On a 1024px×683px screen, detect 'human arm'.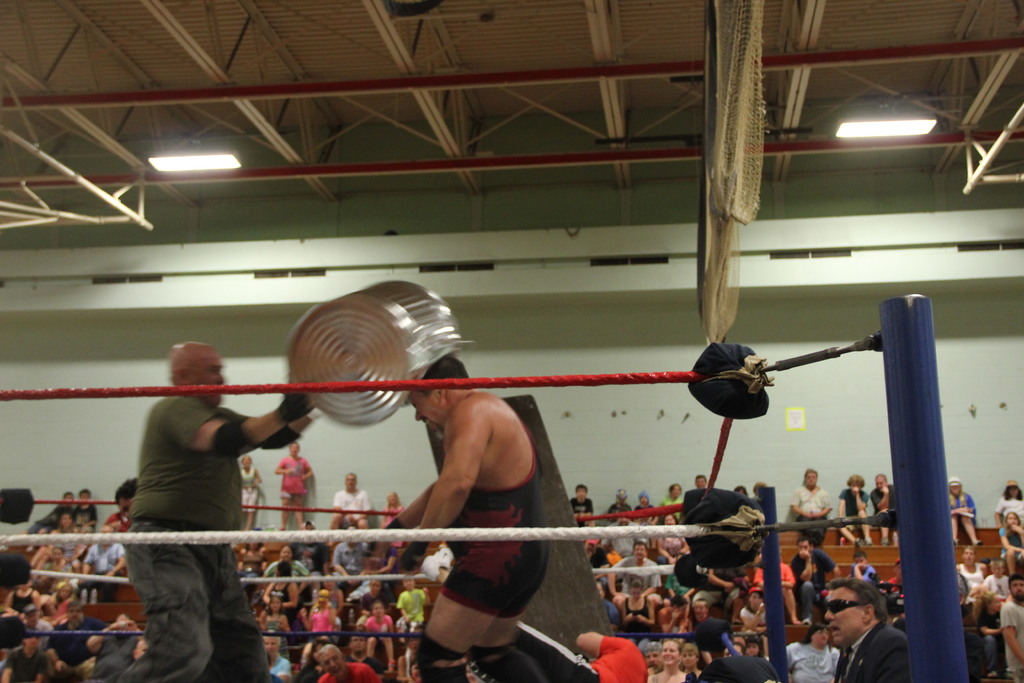
x1=351, y1=493, x2=372, y2=520.
